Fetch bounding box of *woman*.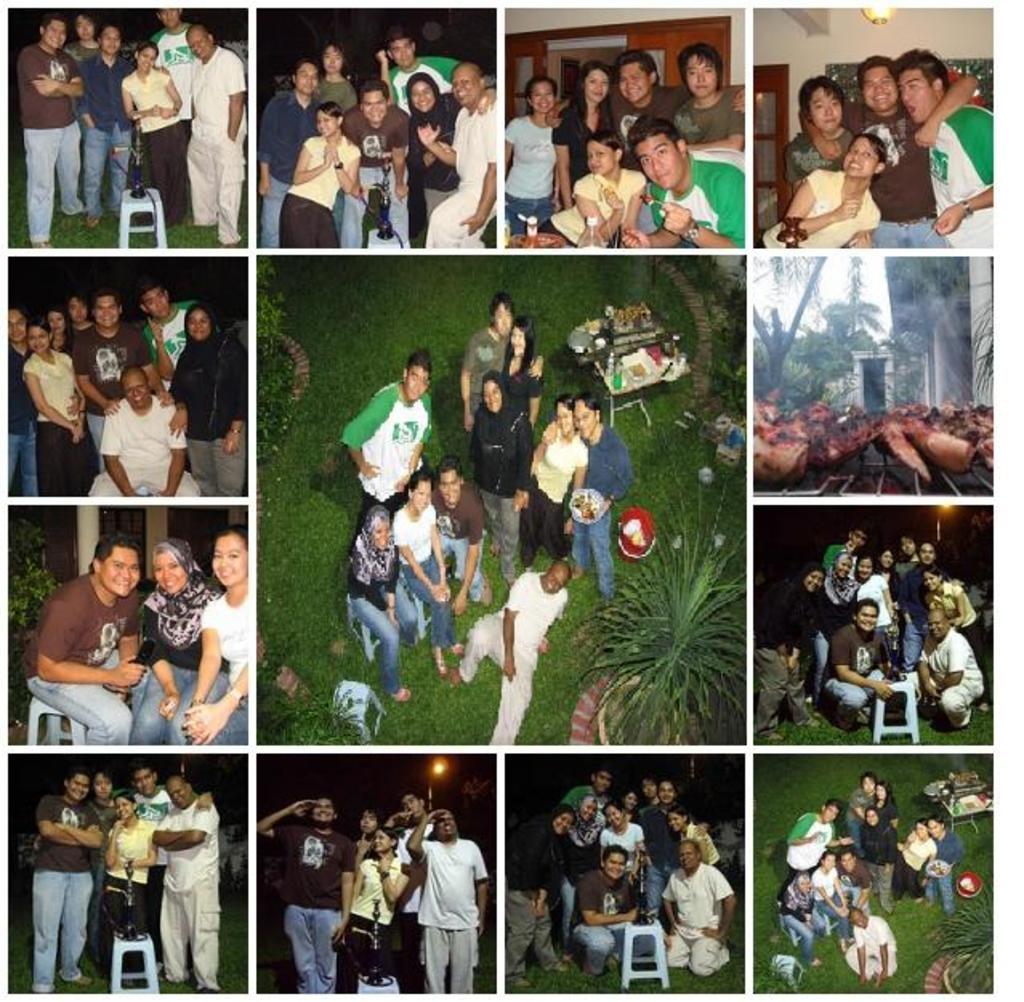
Bbox: BBox(537, 131, 644, 248).
